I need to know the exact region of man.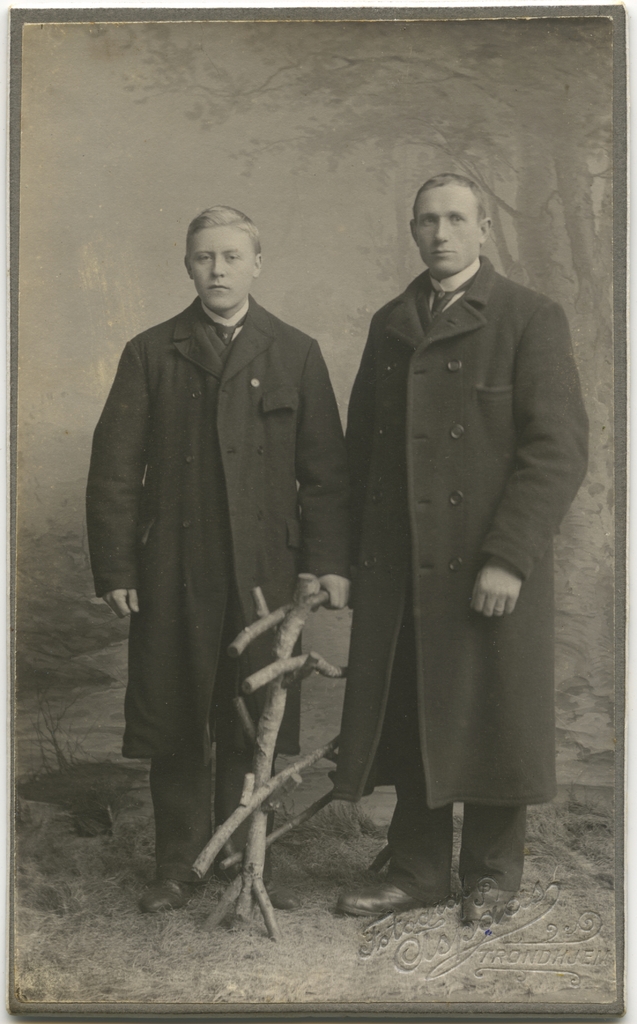
Region: (88, 206, 359, 903).
